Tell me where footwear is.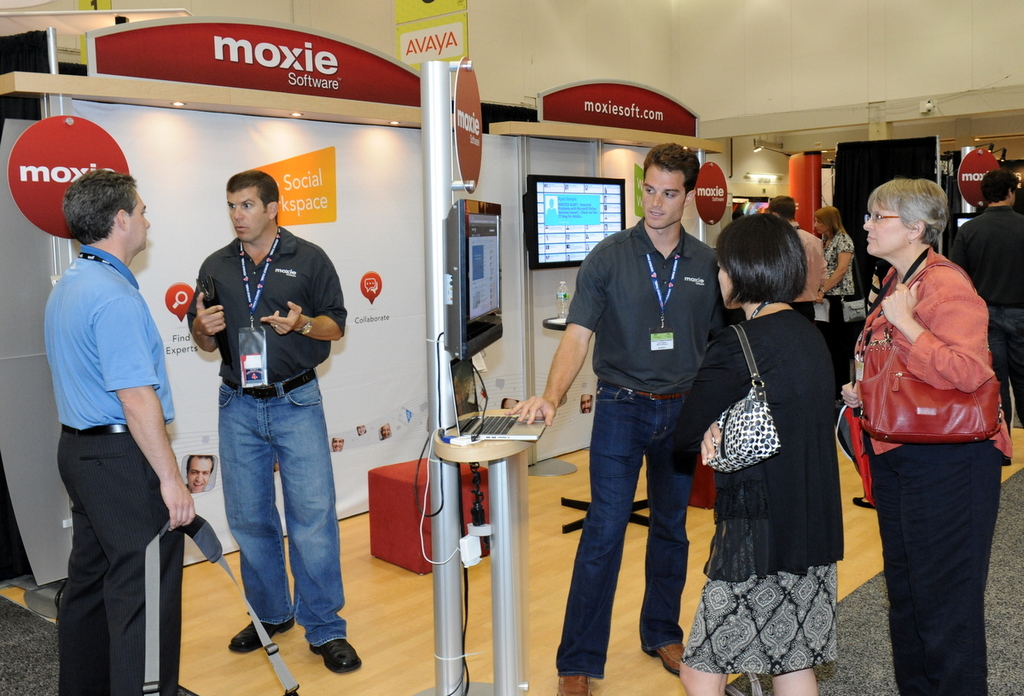
footwear is at [left=852, top=492, right=874, bottom=507].
